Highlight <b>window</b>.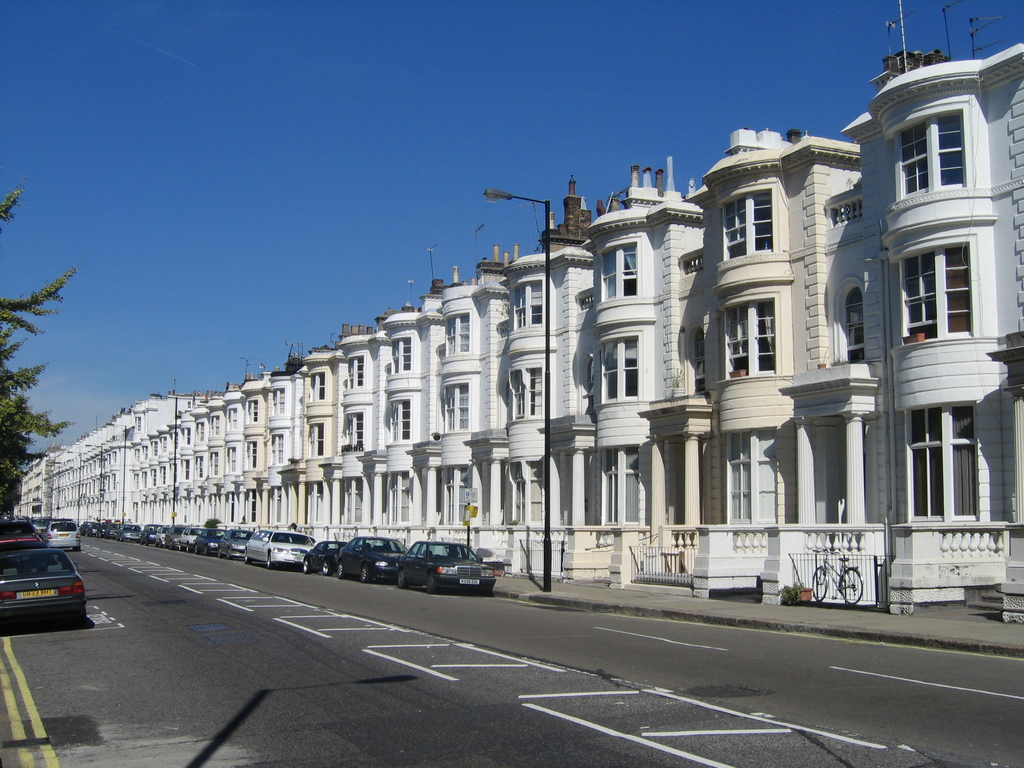
Highlighted region: left=599, top=447, right=644, bottom=527.
